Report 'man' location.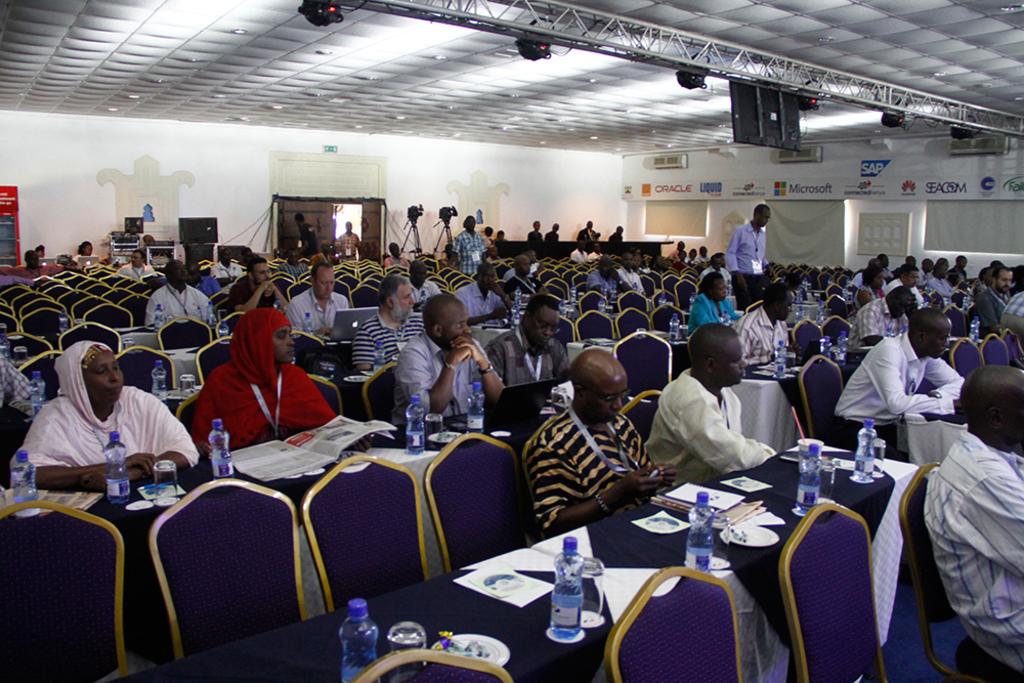
Report: 479, 297, 568, 387.
